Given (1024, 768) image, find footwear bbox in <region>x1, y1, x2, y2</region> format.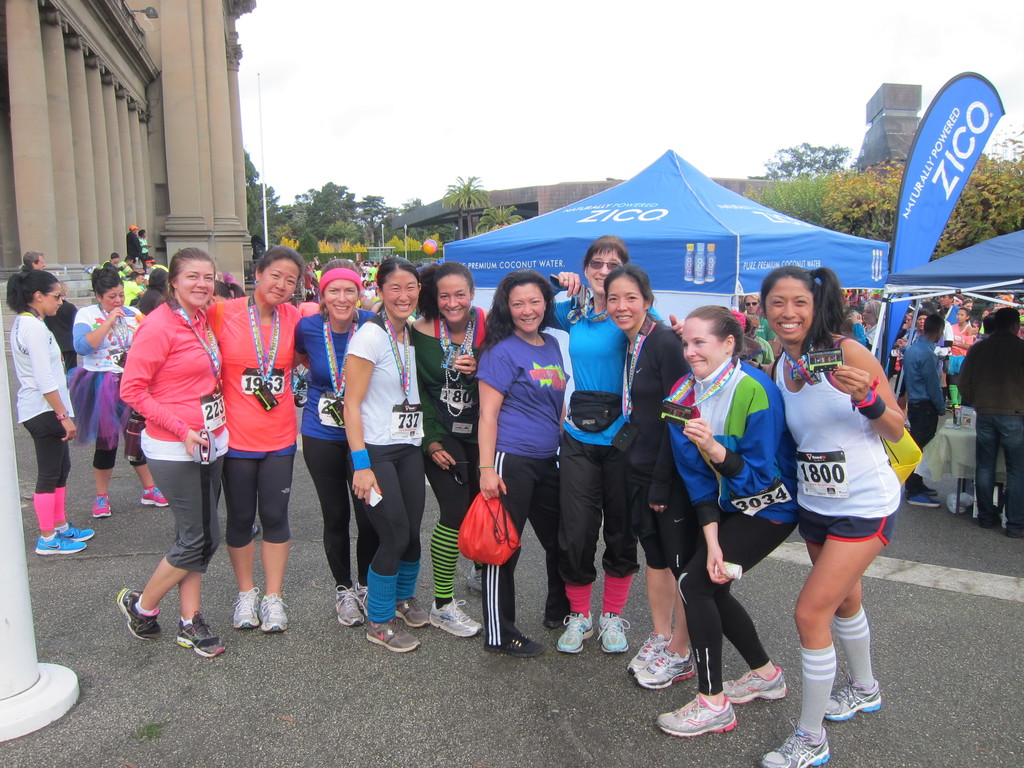
<region>231, 586, 262, 631</region>.
